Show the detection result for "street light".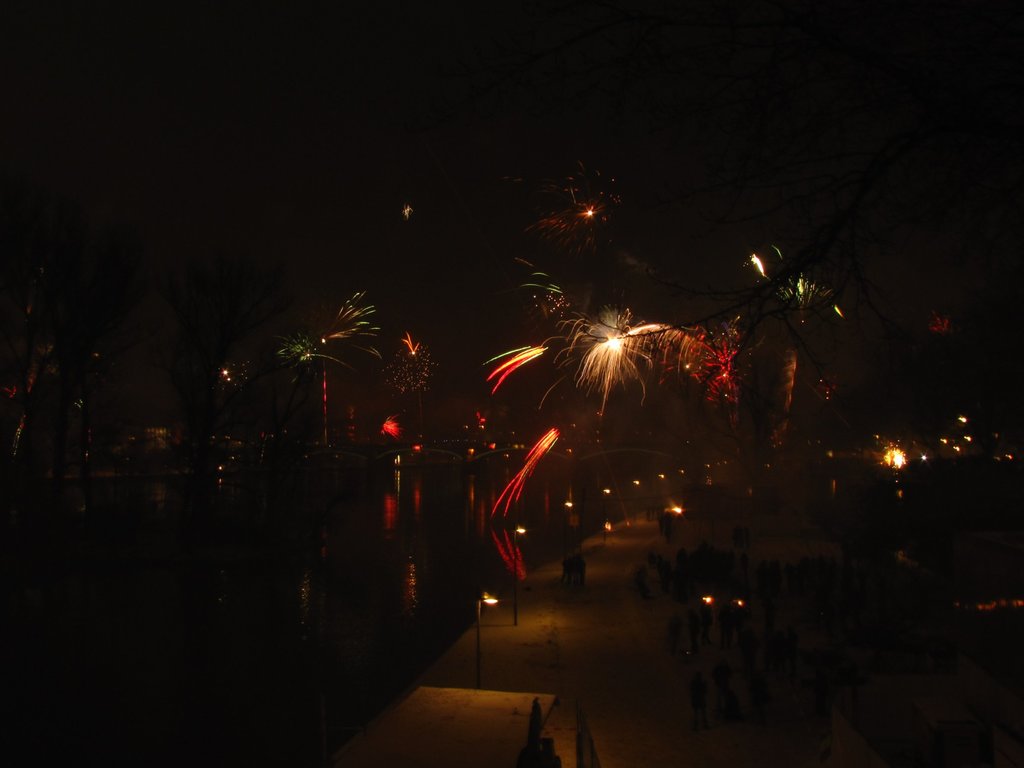
(x1=680, y1=468, x2=683, y2=491).
